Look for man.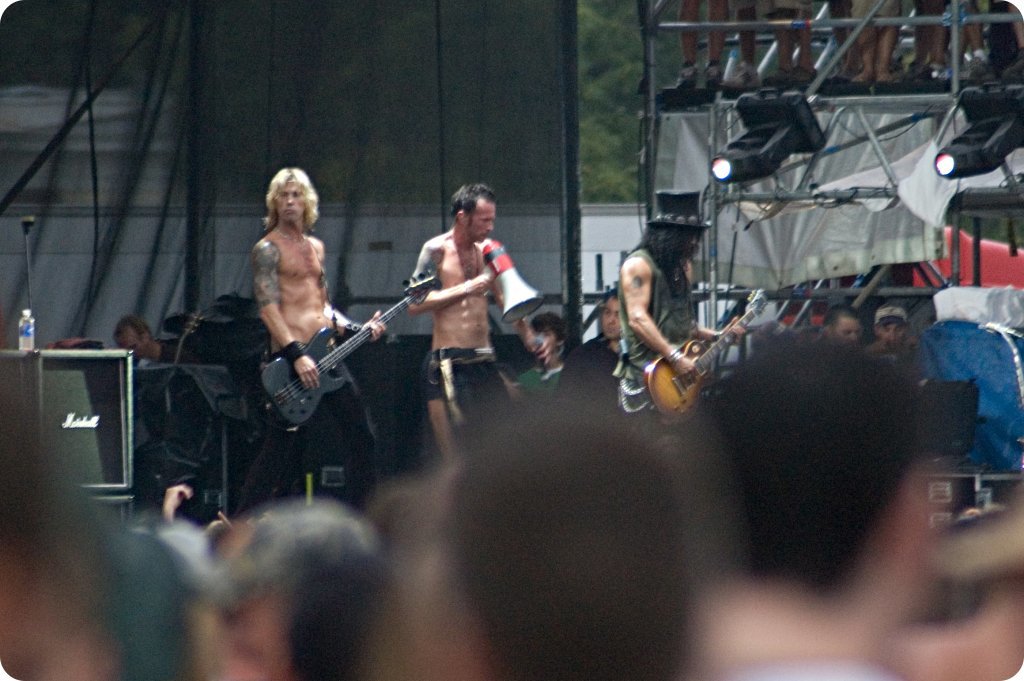
Found: box(602, 177, 741, 443).
